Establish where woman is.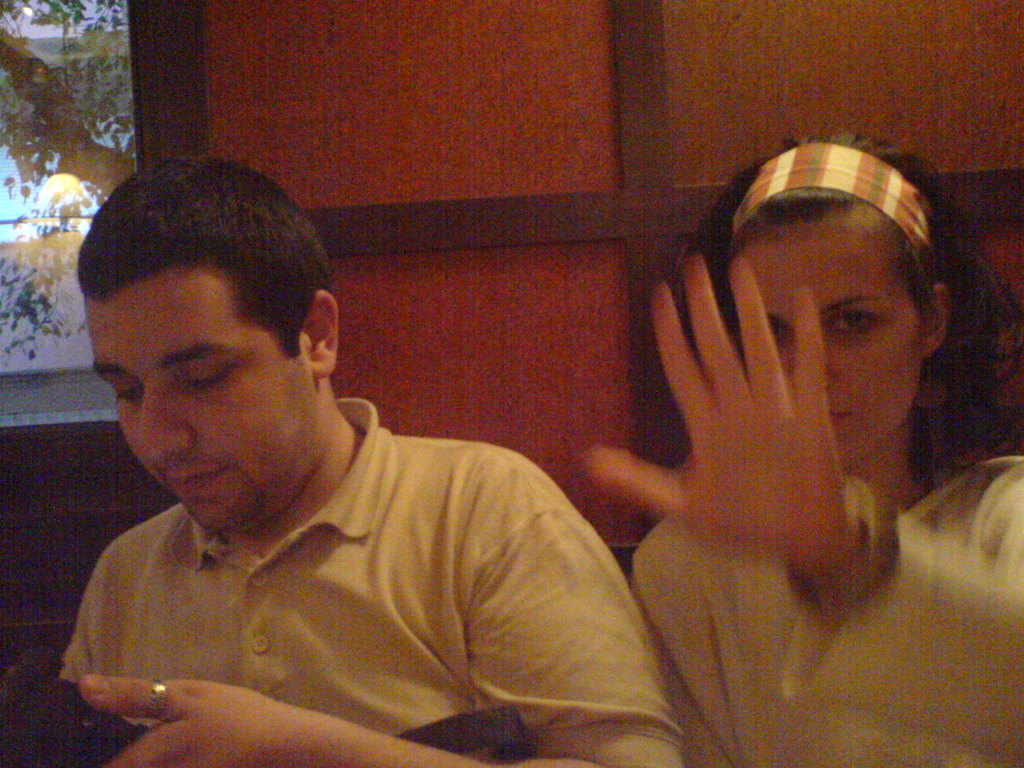
Established at BBox(586, 127, 1023, 767).
